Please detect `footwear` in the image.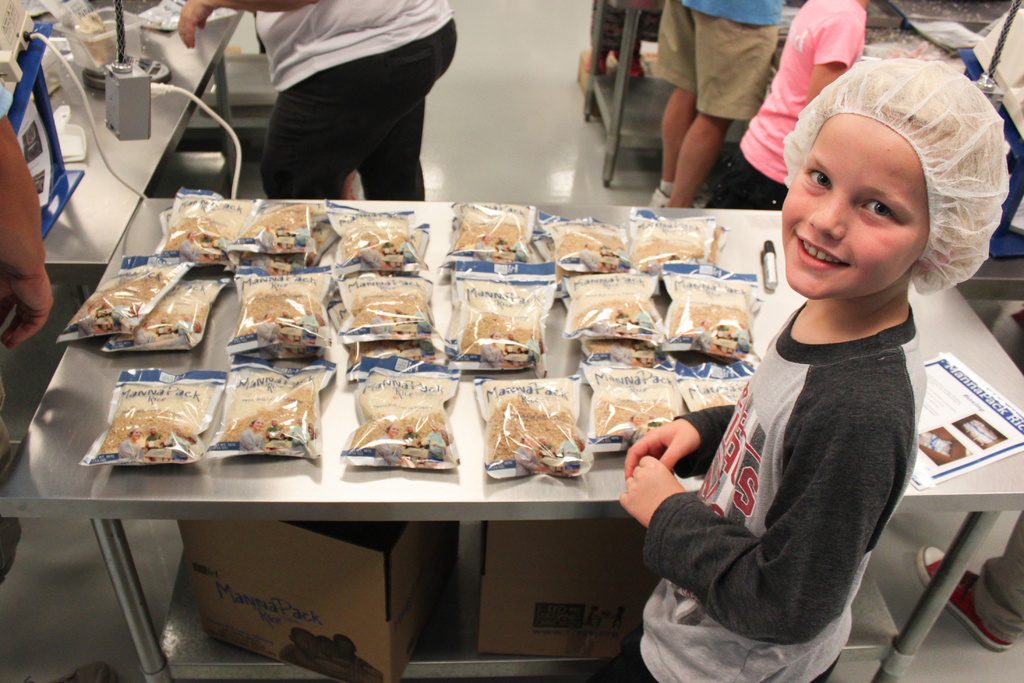
642/182/723/209.
